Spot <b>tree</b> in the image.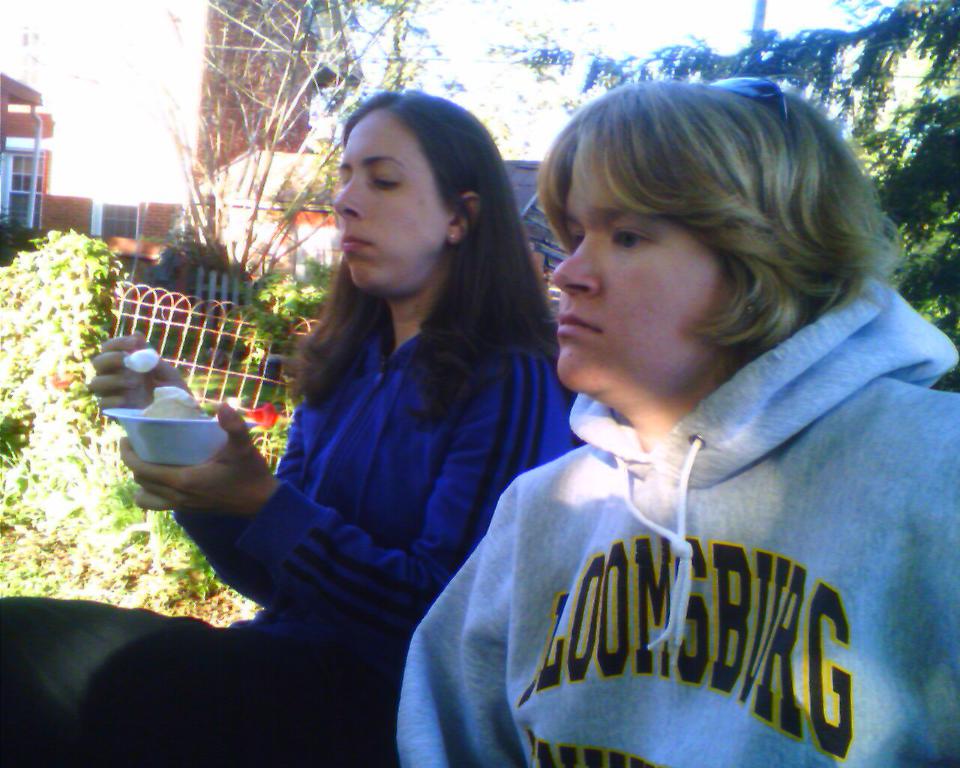
<b>tree</b> found at (486, 1, 959, 350).
